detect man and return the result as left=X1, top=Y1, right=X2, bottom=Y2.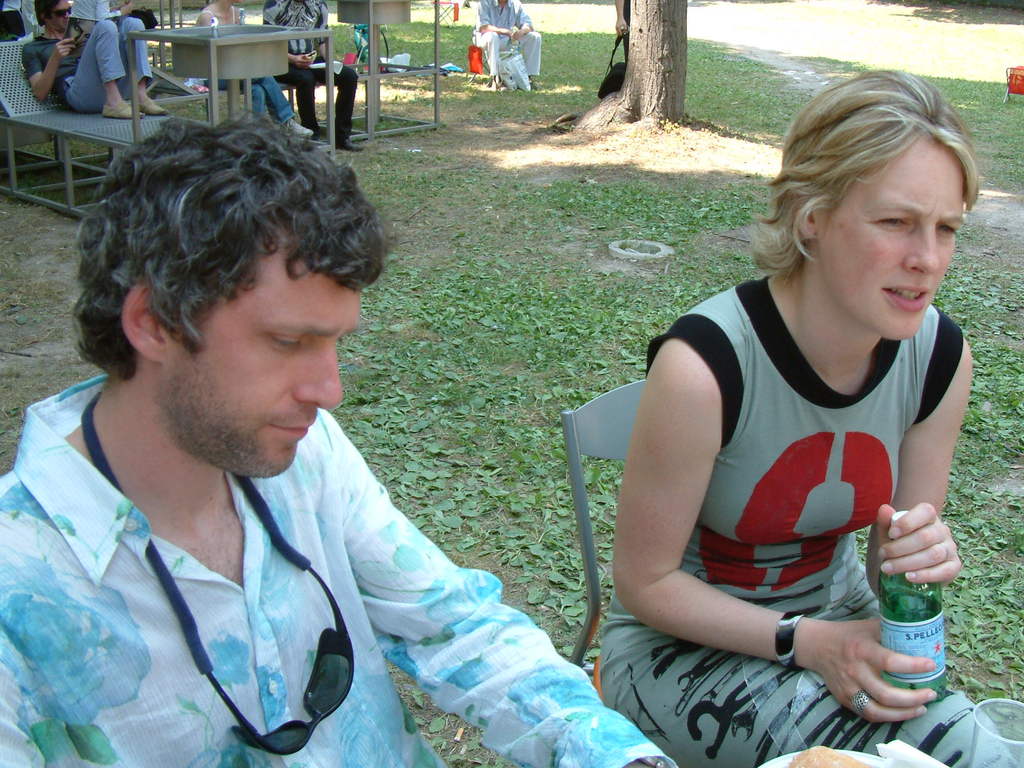
left=0, top=117, right=596, bottom=740.
